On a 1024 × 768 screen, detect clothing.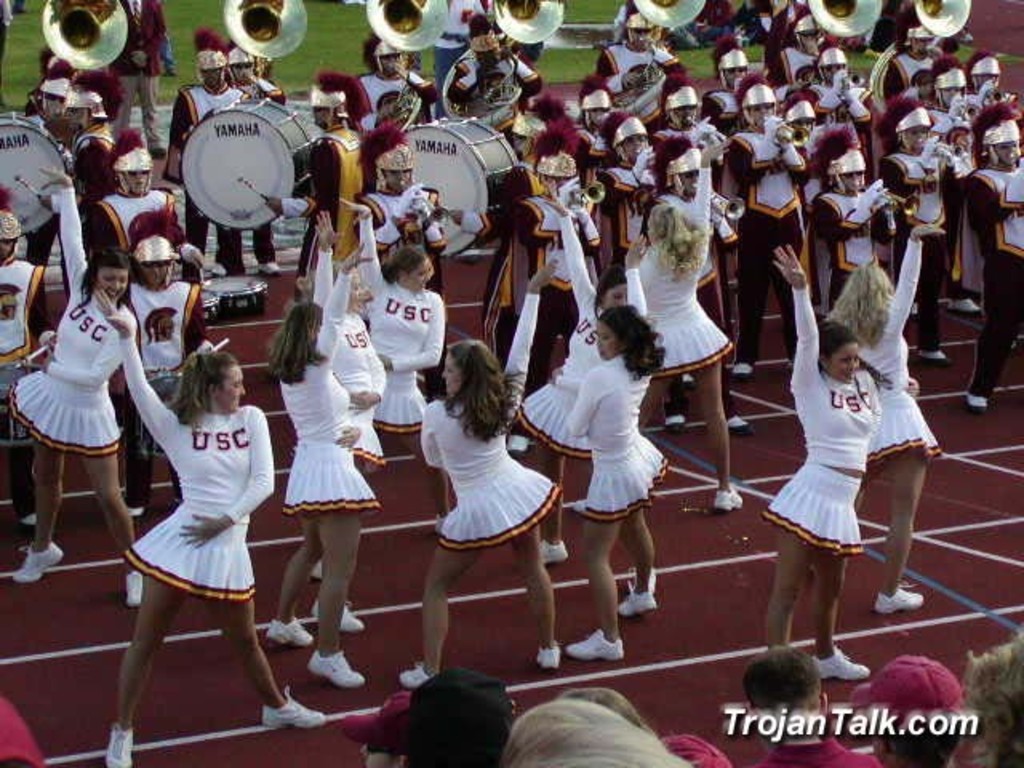
select_region(749, 736, 883, 766).
